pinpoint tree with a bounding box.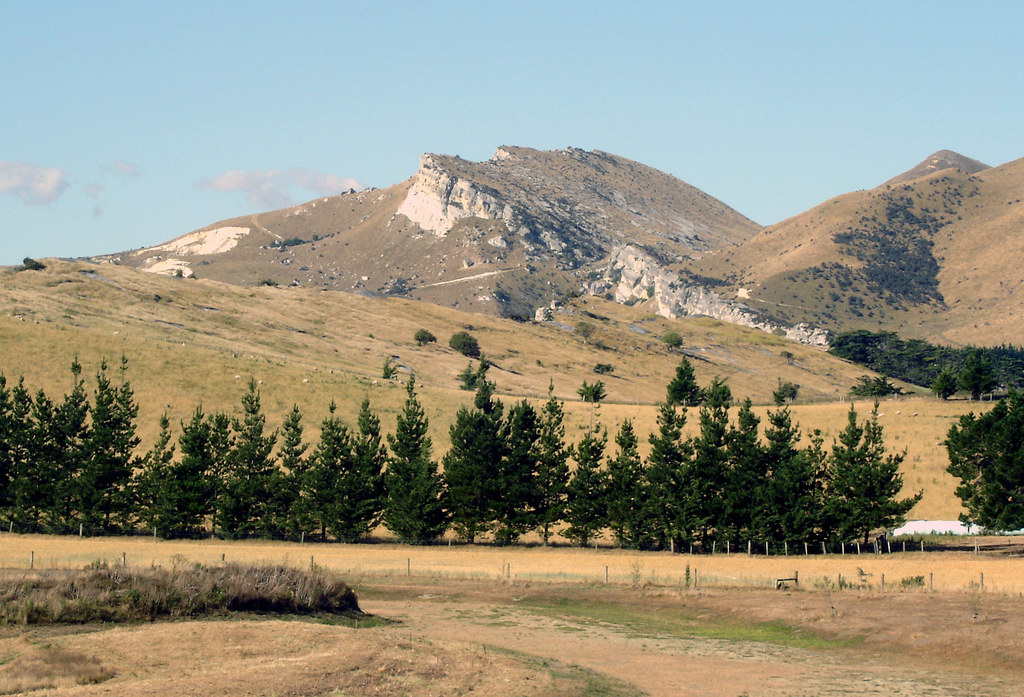
bbox=(700, 371, 732, 408).
